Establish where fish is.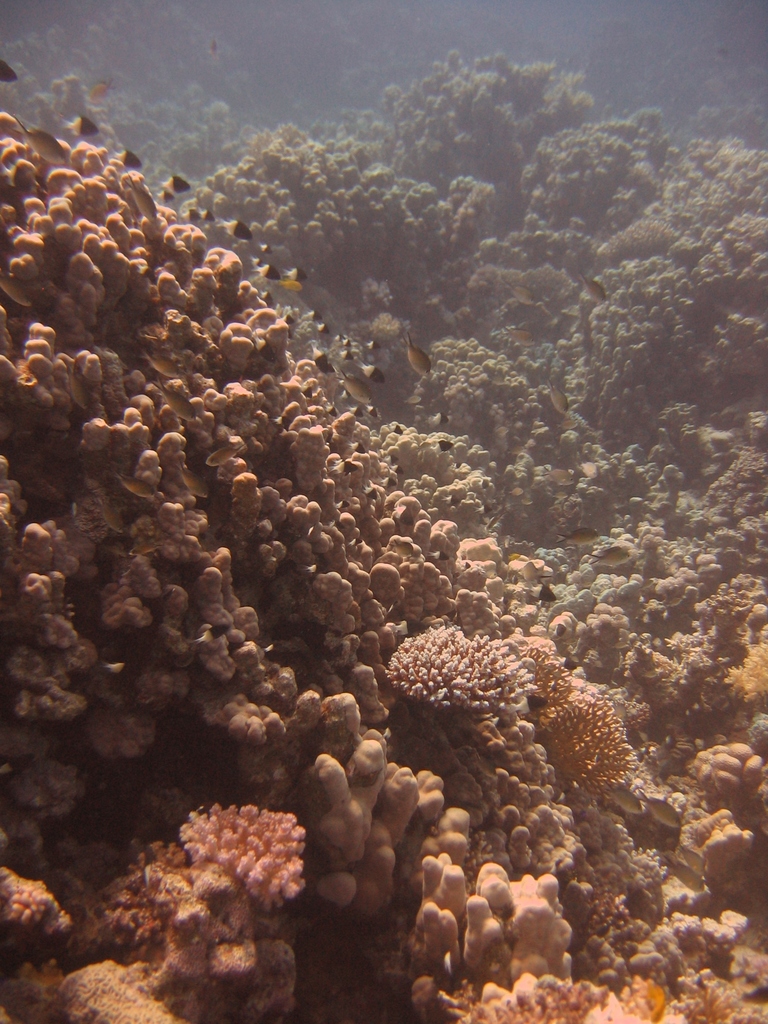
Established at detection(259, 242, 272, 253).
